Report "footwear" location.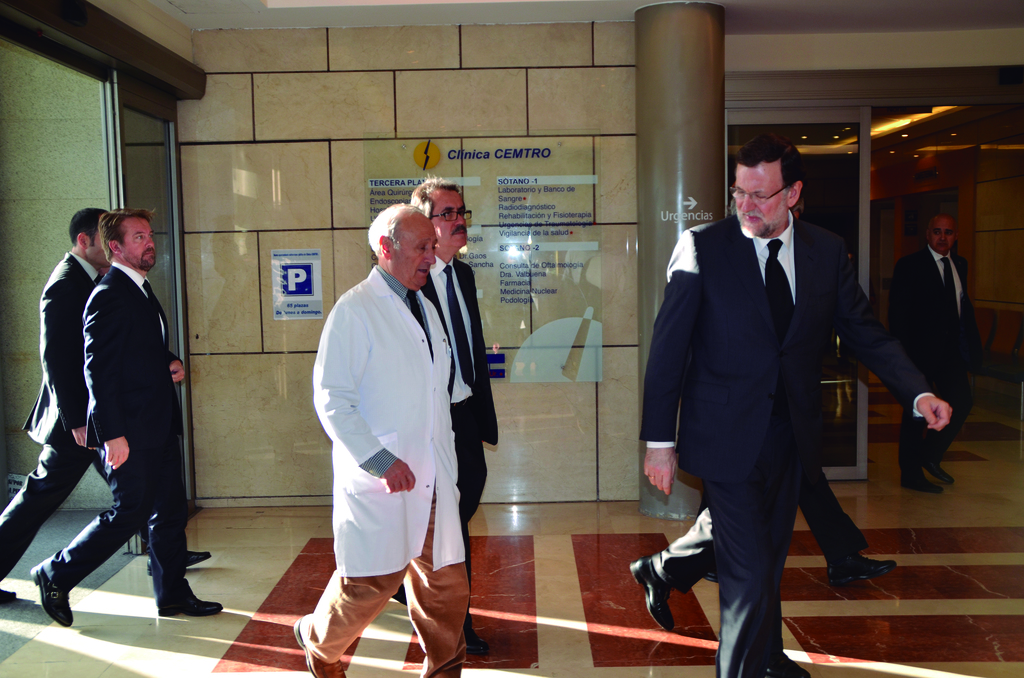
Report: 150, 588, 225, 617.
